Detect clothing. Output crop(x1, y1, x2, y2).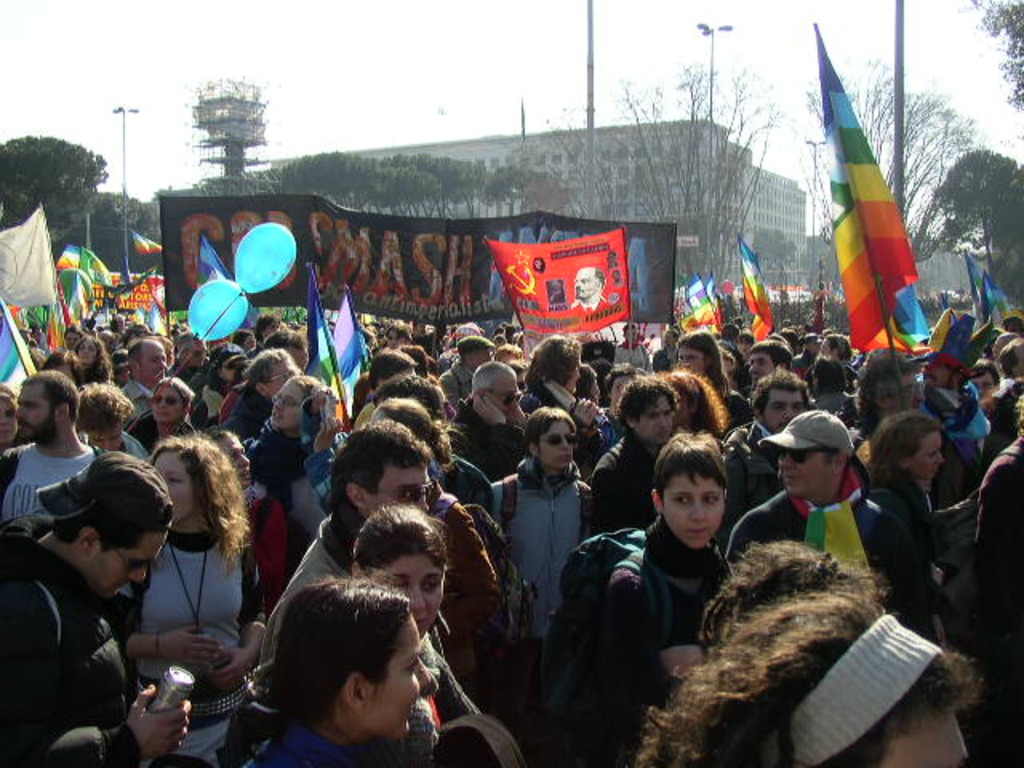
crop(795, 352, 840, 381).
